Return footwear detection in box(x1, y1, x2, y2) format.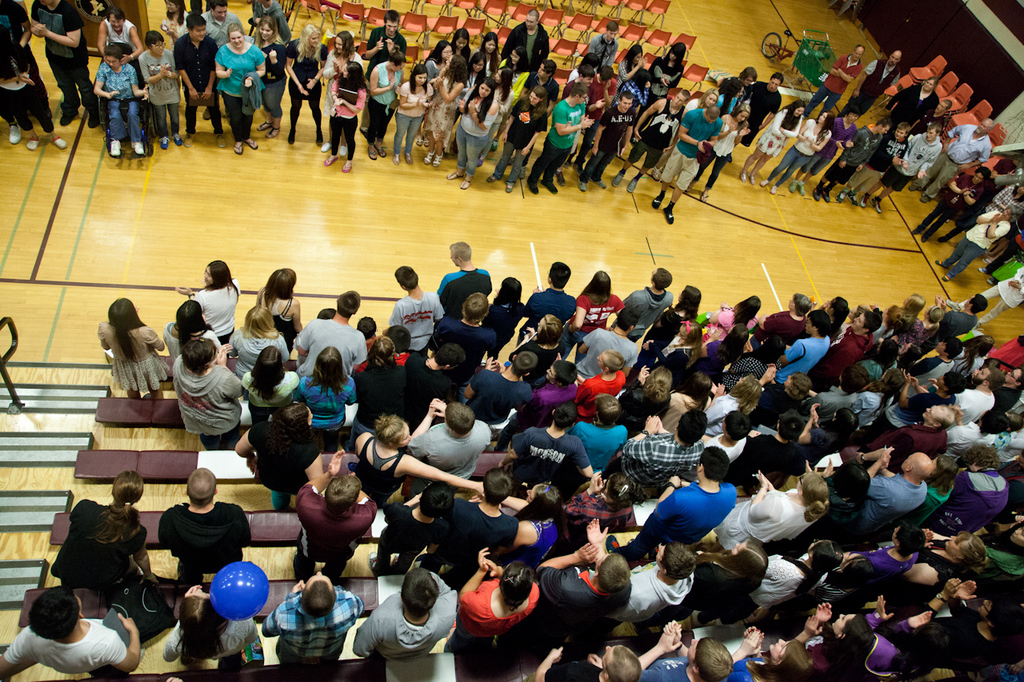
box(837, 187, 849, 203).
